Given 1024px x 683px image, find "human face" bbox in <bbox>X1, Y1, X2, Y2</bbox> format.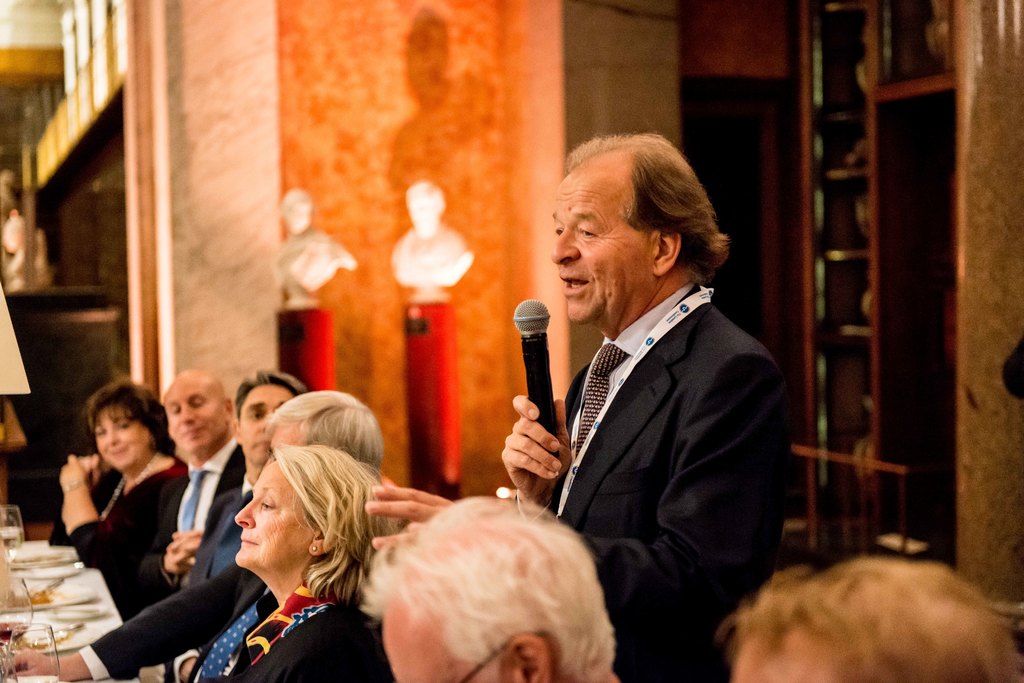
<bbox>236, 383, 292, 469</bbox>.
